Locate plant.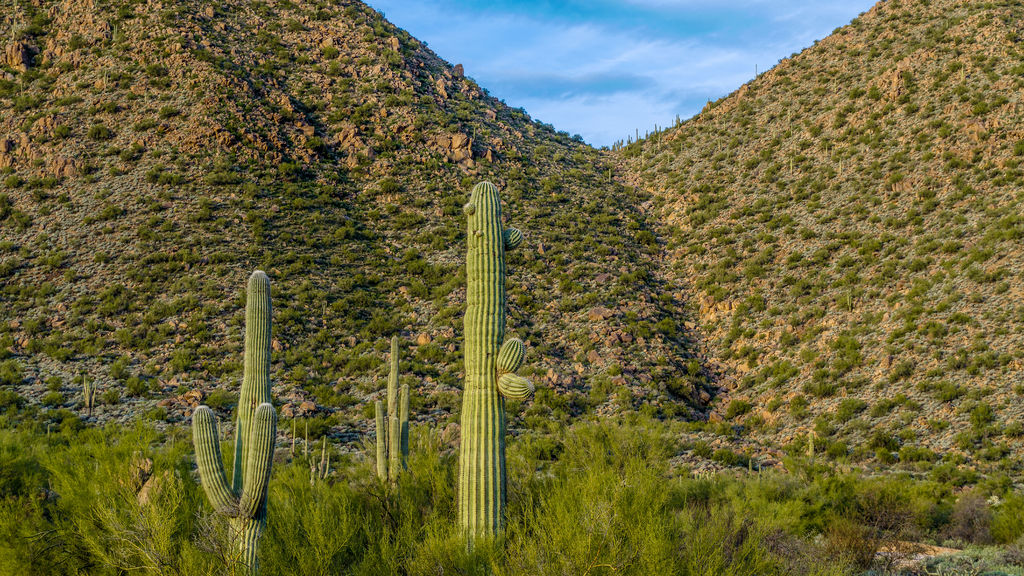
Bounding box: 931/29/972/60.
